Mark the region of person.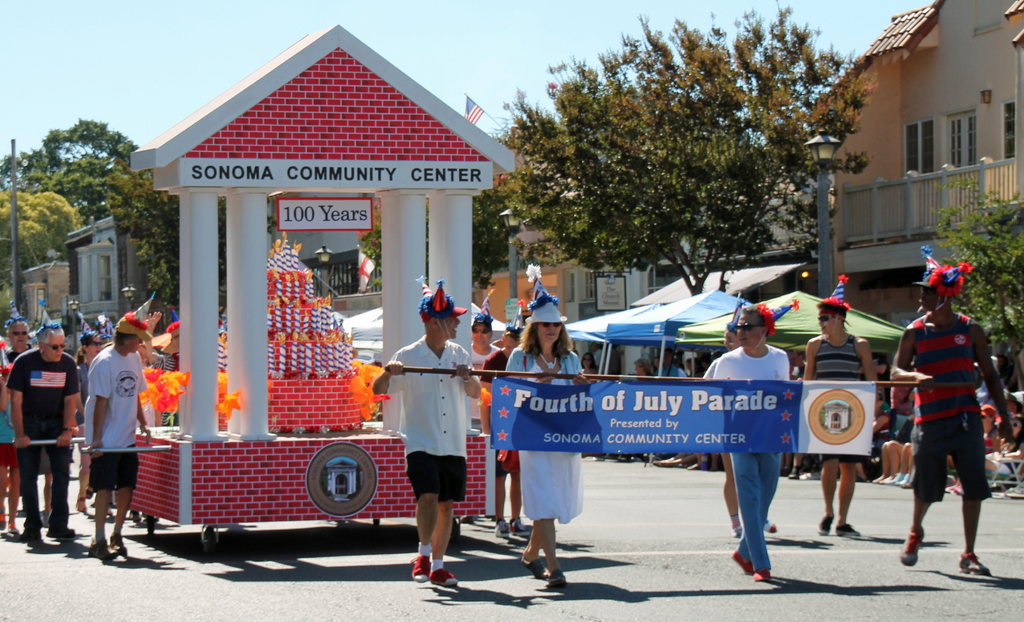
Region: crop(470, 321, 502, 524).
